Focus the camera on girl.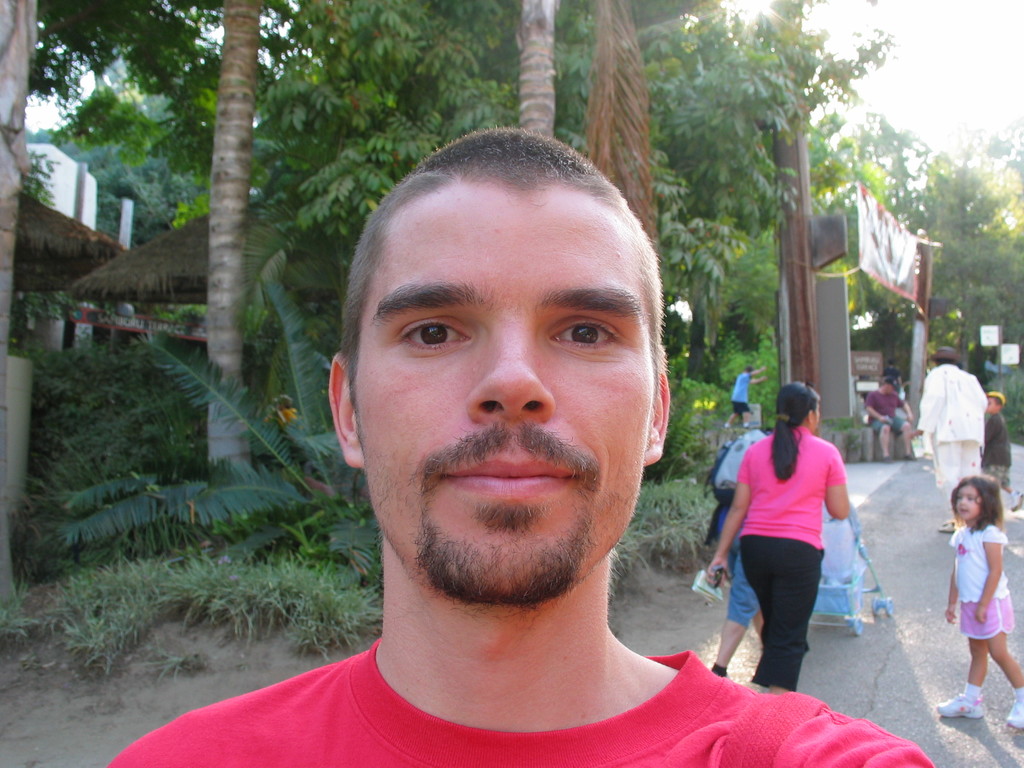
Focus region: 935,476,1023,730.
